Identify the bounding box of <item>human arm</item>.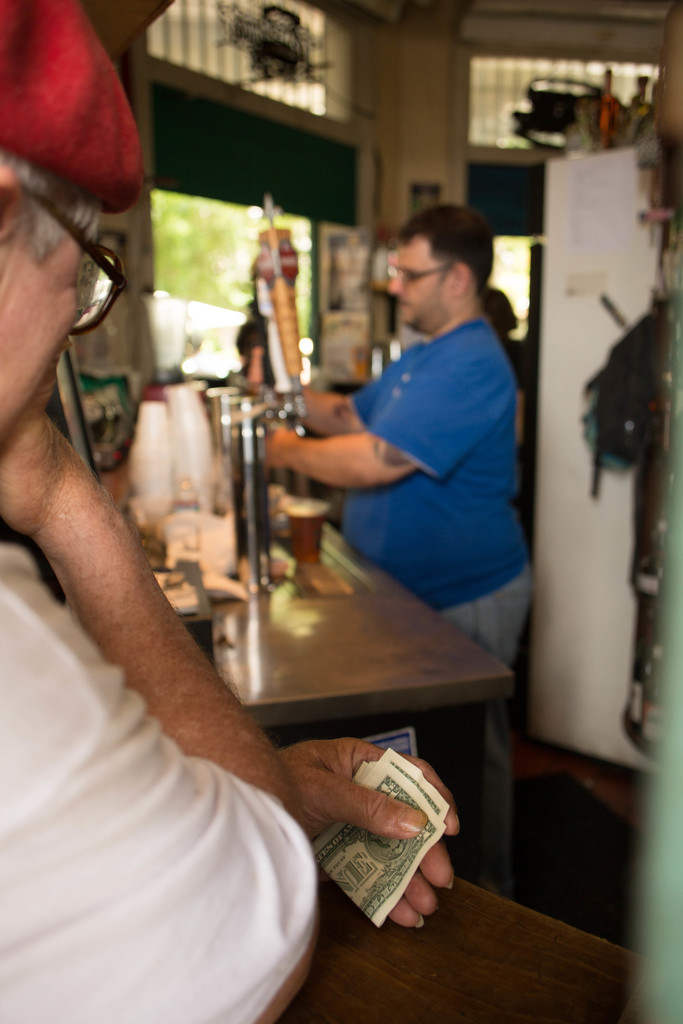
detection(0, 409, 327, 1023).
